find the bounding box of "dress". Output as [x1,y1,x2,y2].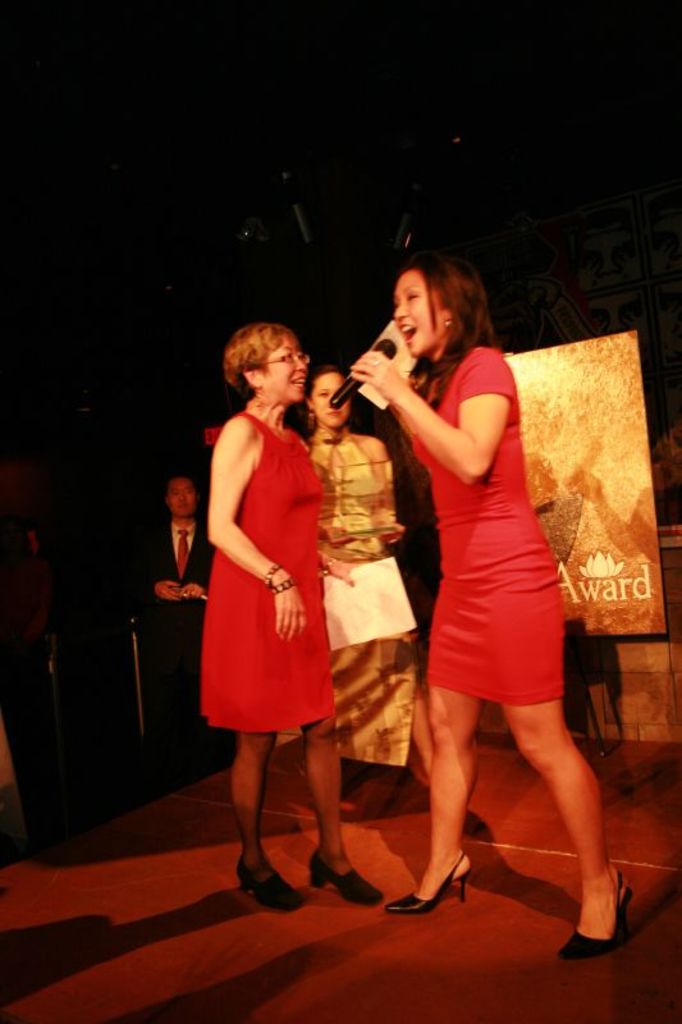
[192,416,344,741].
